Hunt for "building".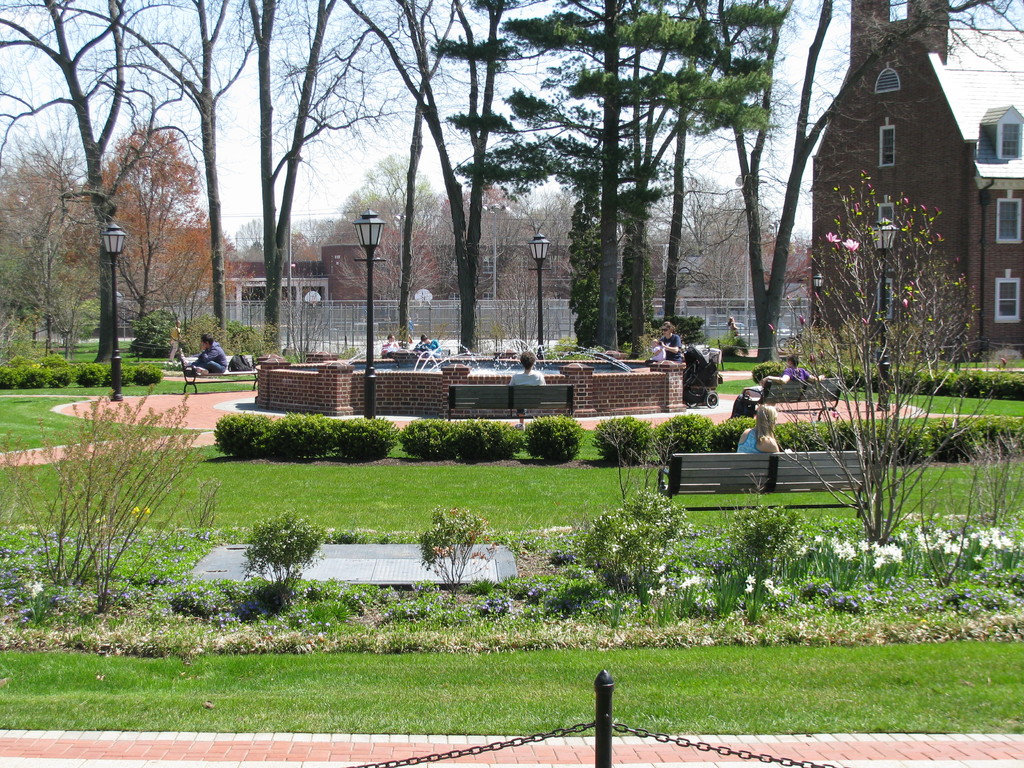
Hunted down at locate(207, 228, 672, 339).
